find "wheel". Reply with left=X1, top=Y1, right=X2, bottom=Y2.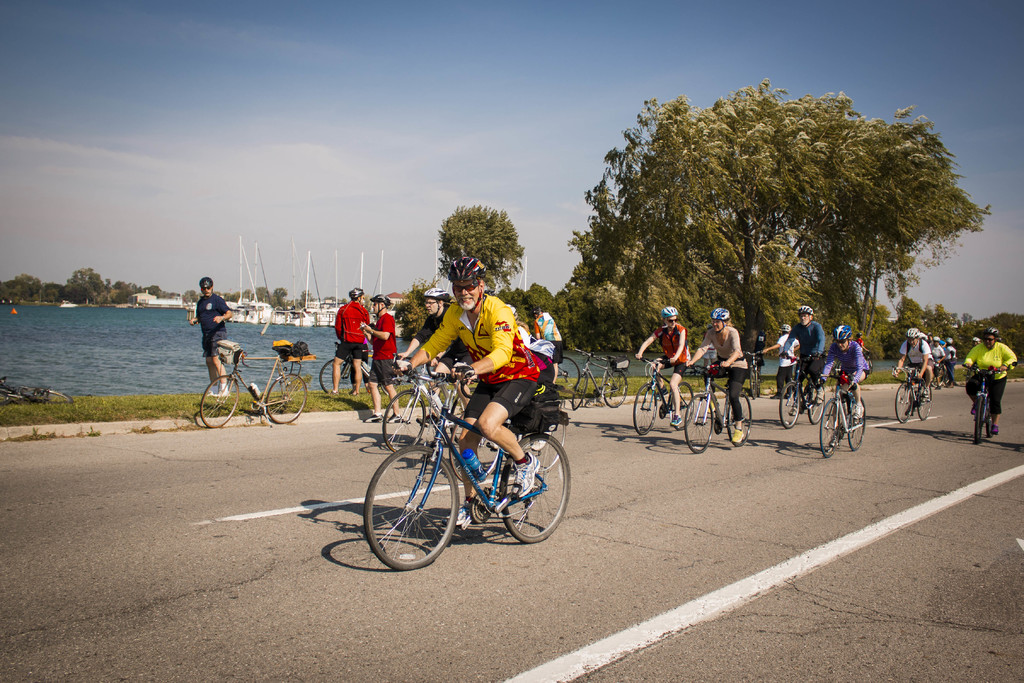
left=806, top=387, right=825, bottom=422.
